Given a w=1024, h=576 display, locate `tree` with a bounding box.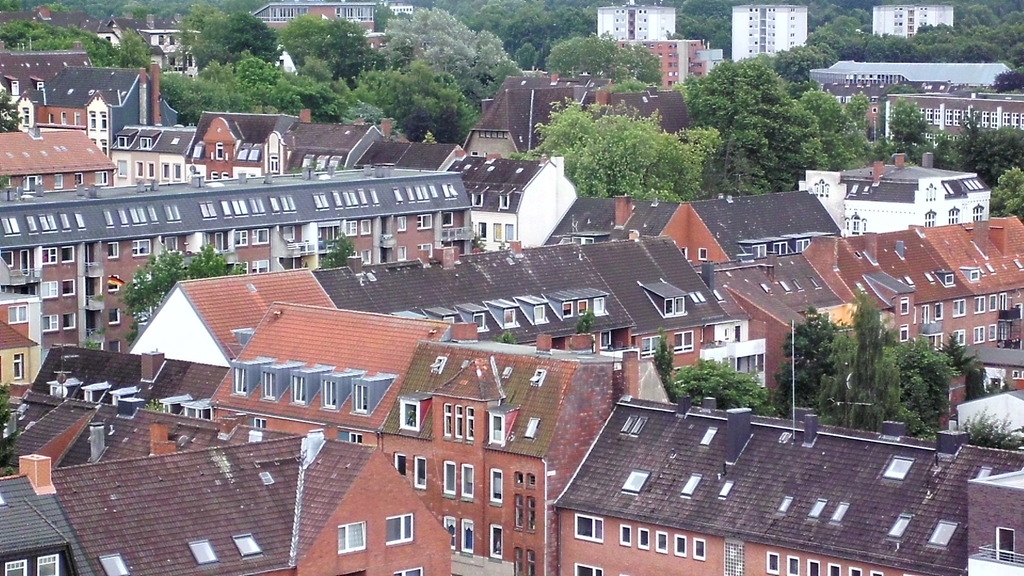
Located: select_region(516, 93, 705, 198).
